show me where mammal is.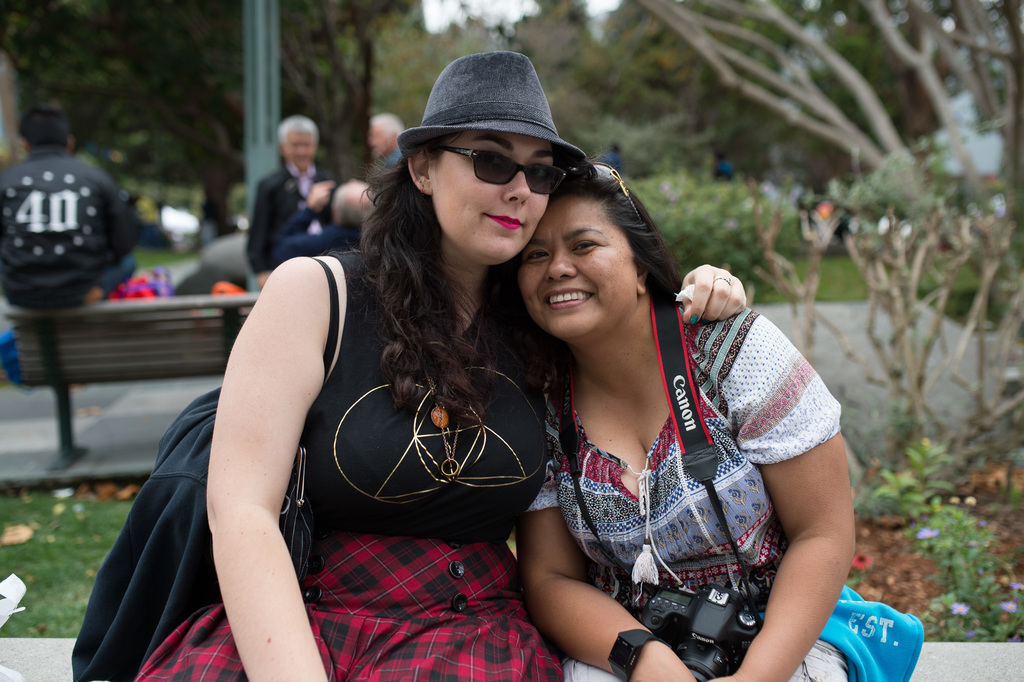
mammal is at (x1=71, y1=46, x2=738, y2=681).
